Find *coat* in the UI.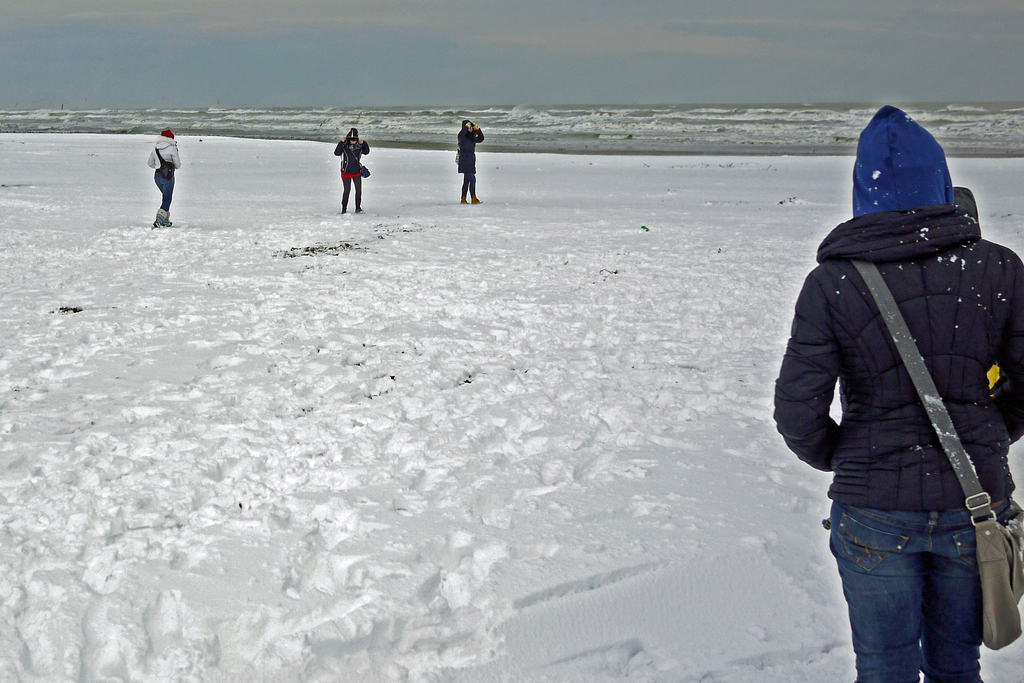
UI element at [338, 136, 367, 177].
